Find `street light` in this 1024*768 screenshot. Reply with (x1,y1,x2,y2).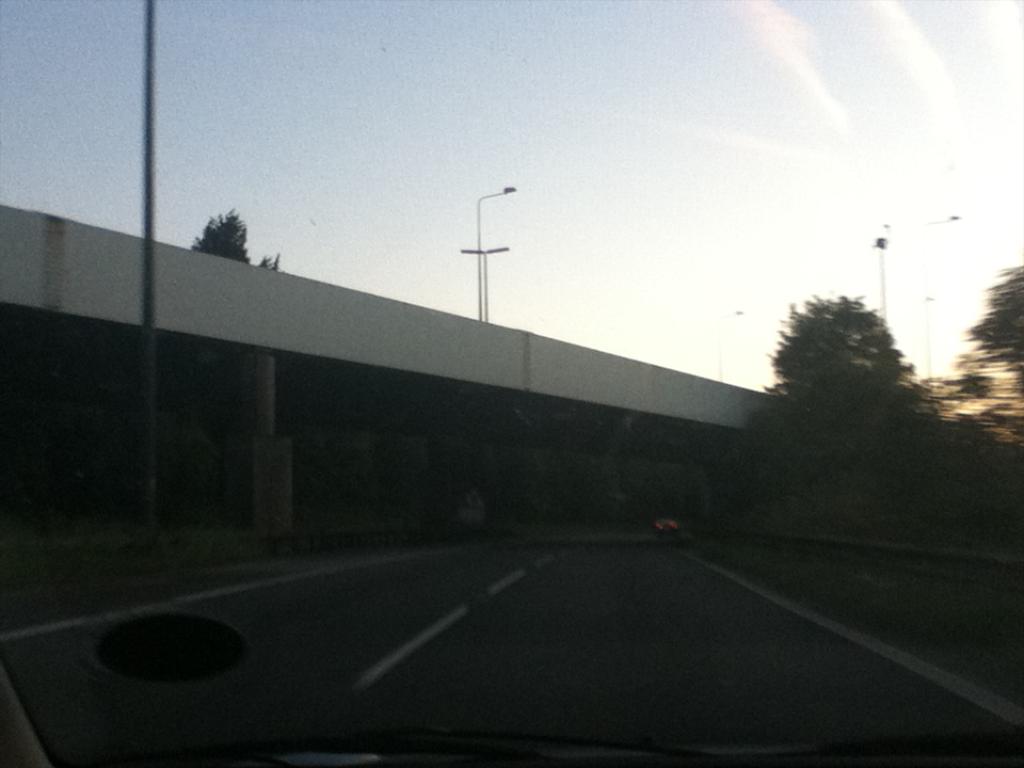
(918,209,970,387).
